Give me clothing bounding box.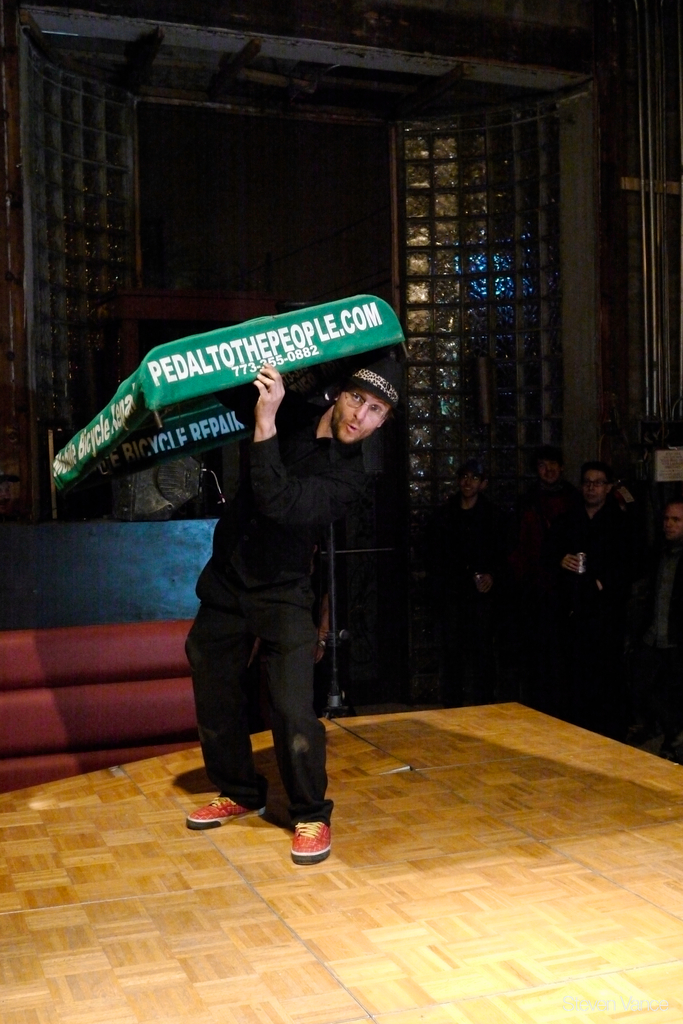
[x1=178, y1=385, x2=360, y2=844].
